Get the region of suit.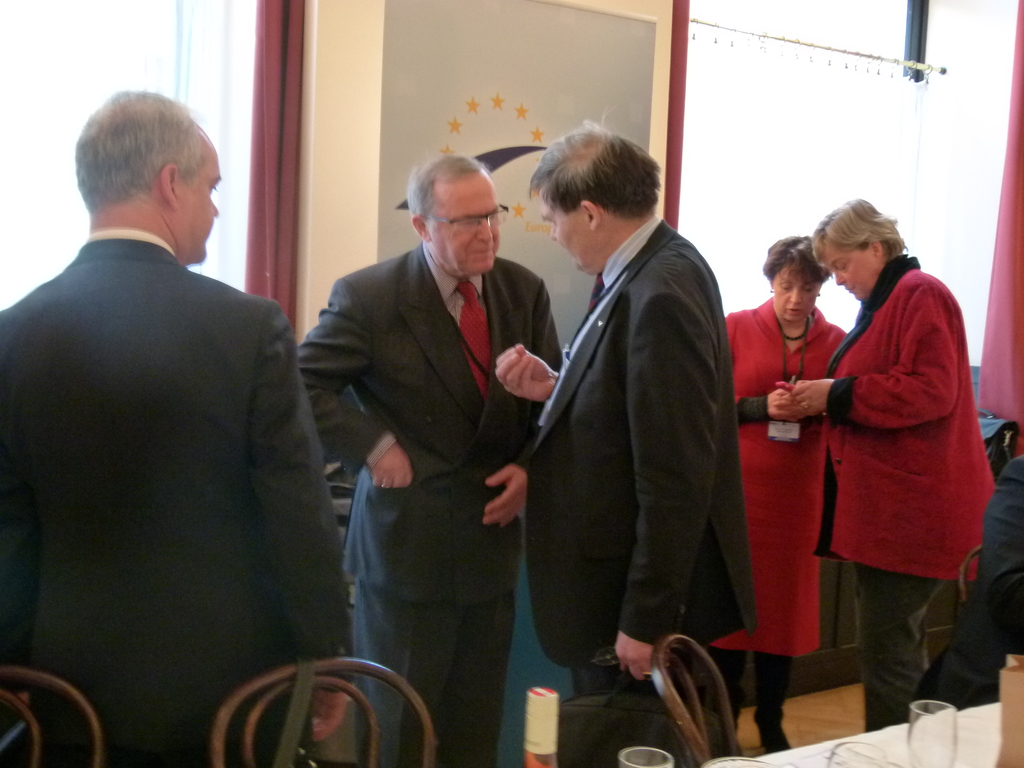
(808,250,998,586).
